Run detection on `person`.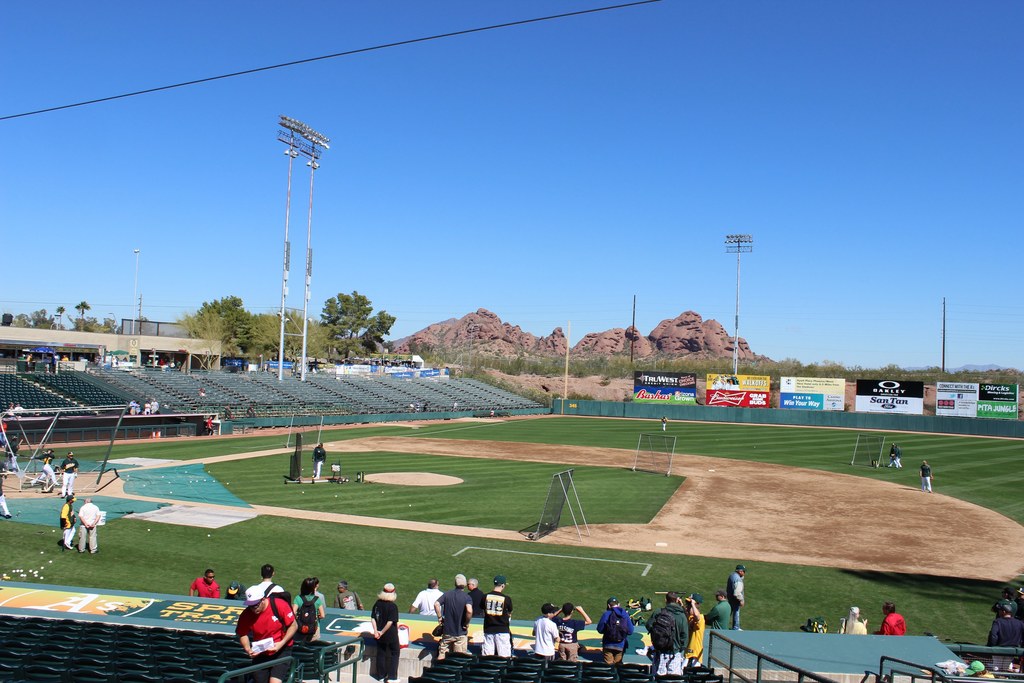
Result: 877, 600, 909, 638.
